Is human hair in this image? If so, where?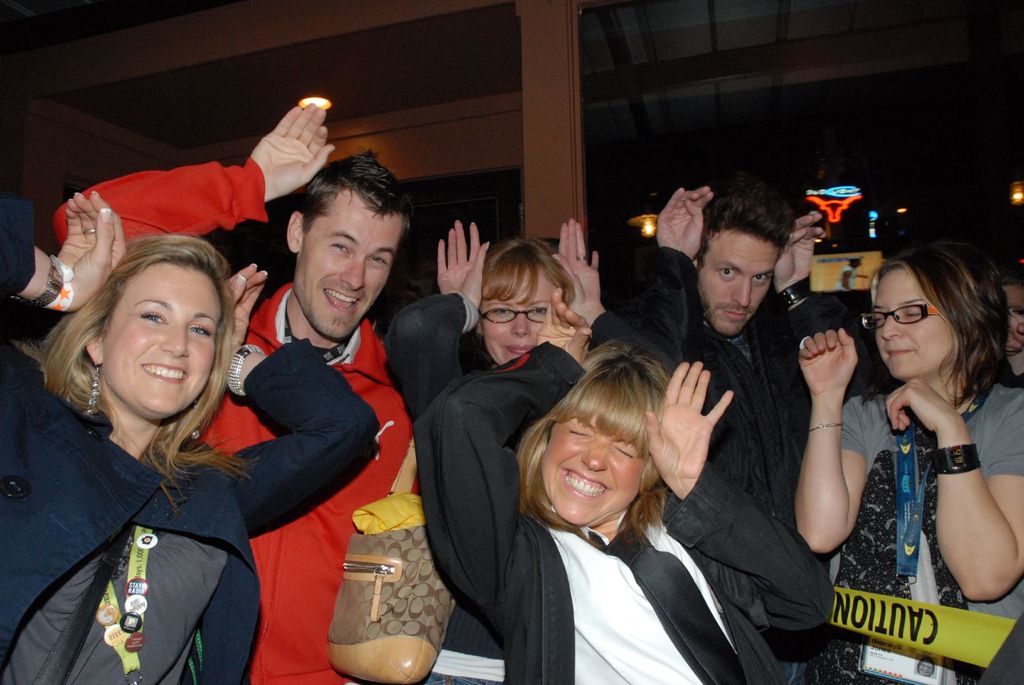
Yes, at <region>863, 237, 994, 418</region>.
